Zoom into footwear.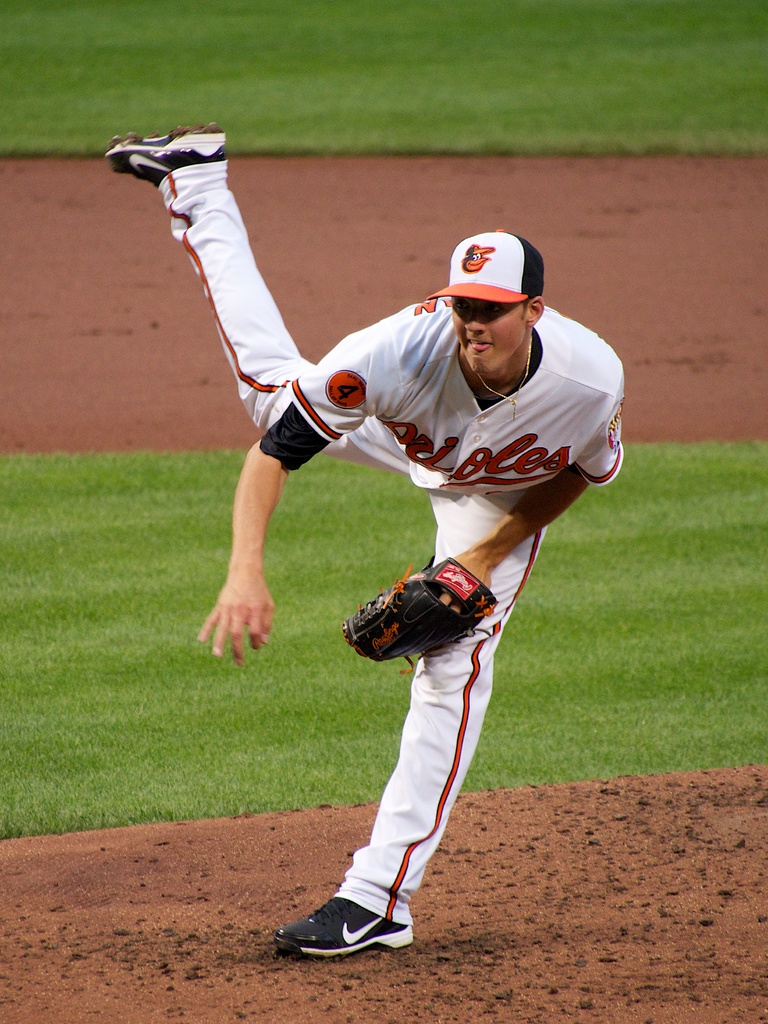
Zoom target: select_region(109, 120, 228, 187).
